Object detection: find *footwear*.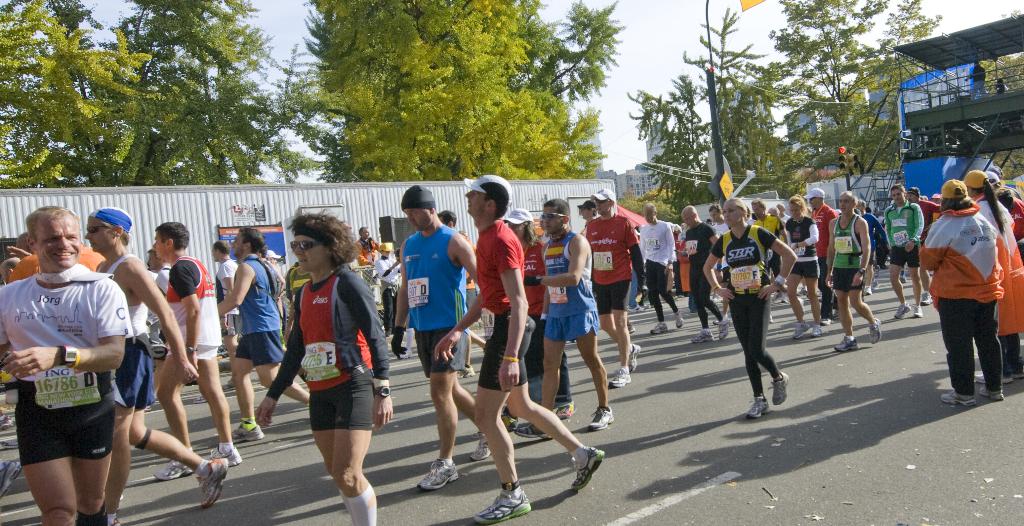
<region>632, 341, 640, 370</region>.
